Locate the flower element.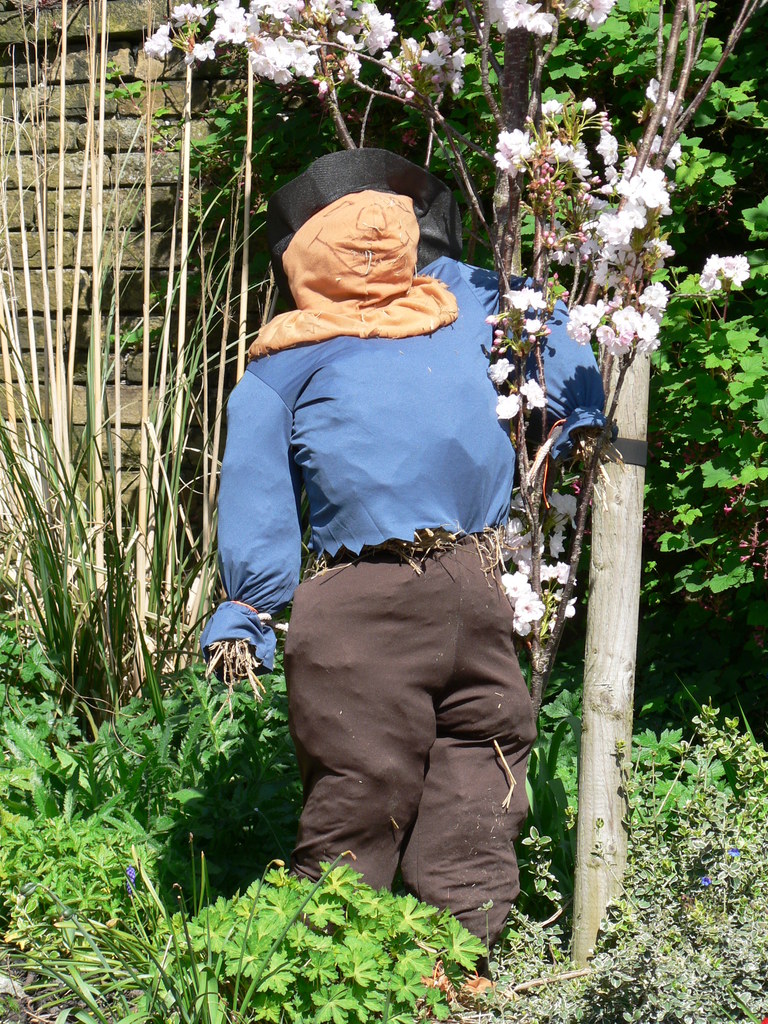
Element bbox: 725,844,741,858.
